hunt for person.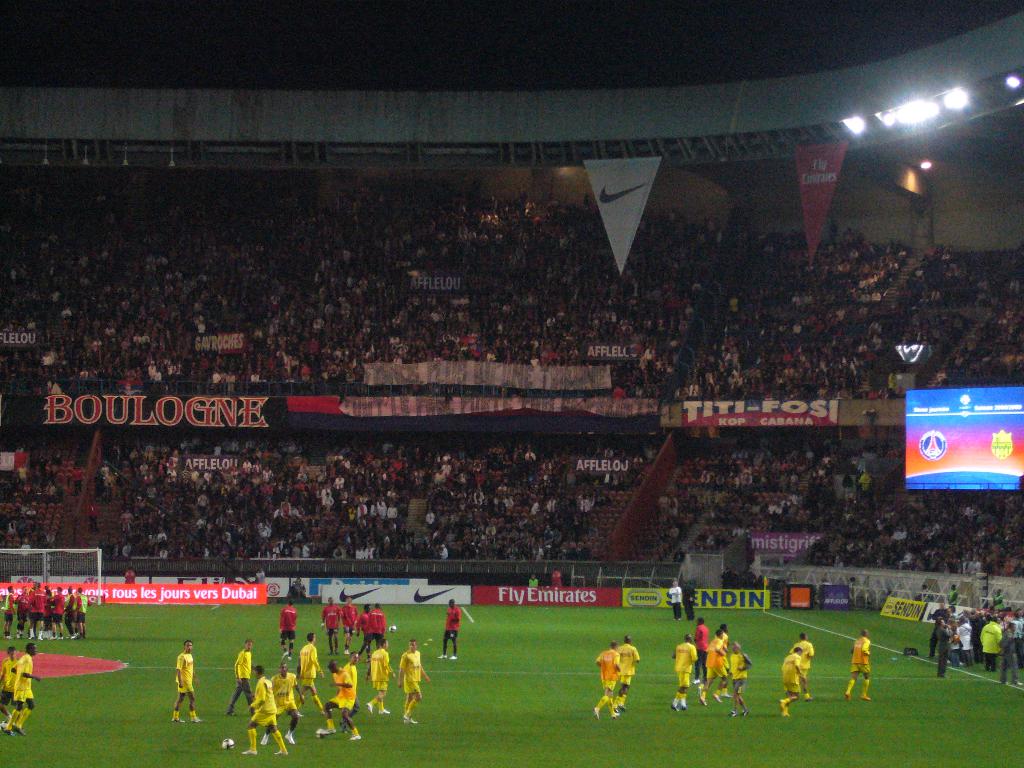
Hunted down at select_region(595, 643, 620, 724).
